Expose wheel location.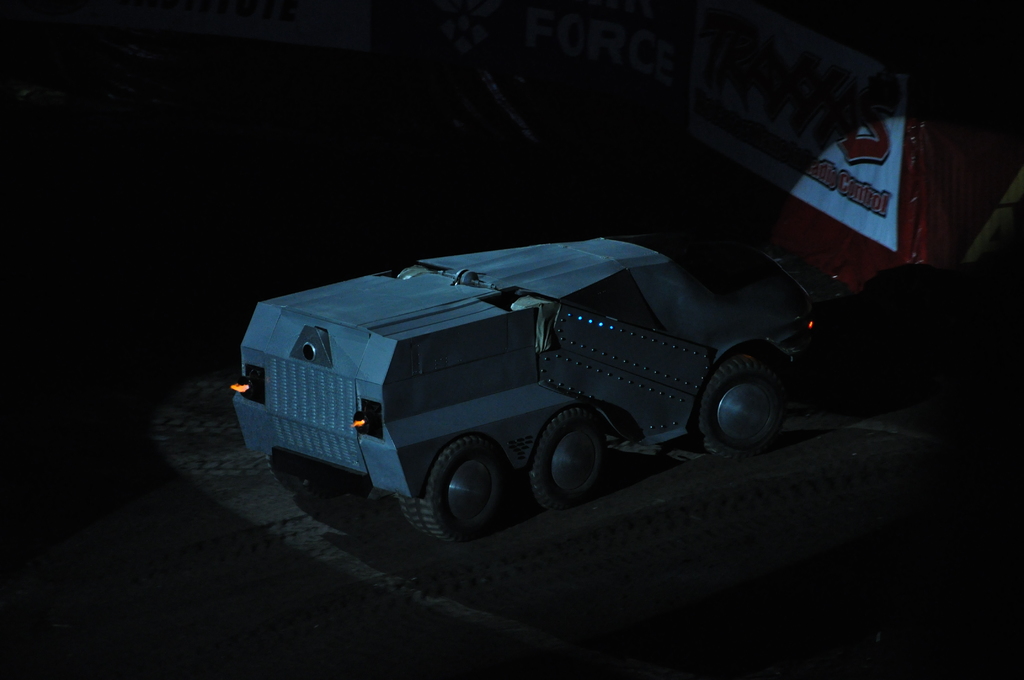
Exposed at crop(534, 409, 611, 512).
